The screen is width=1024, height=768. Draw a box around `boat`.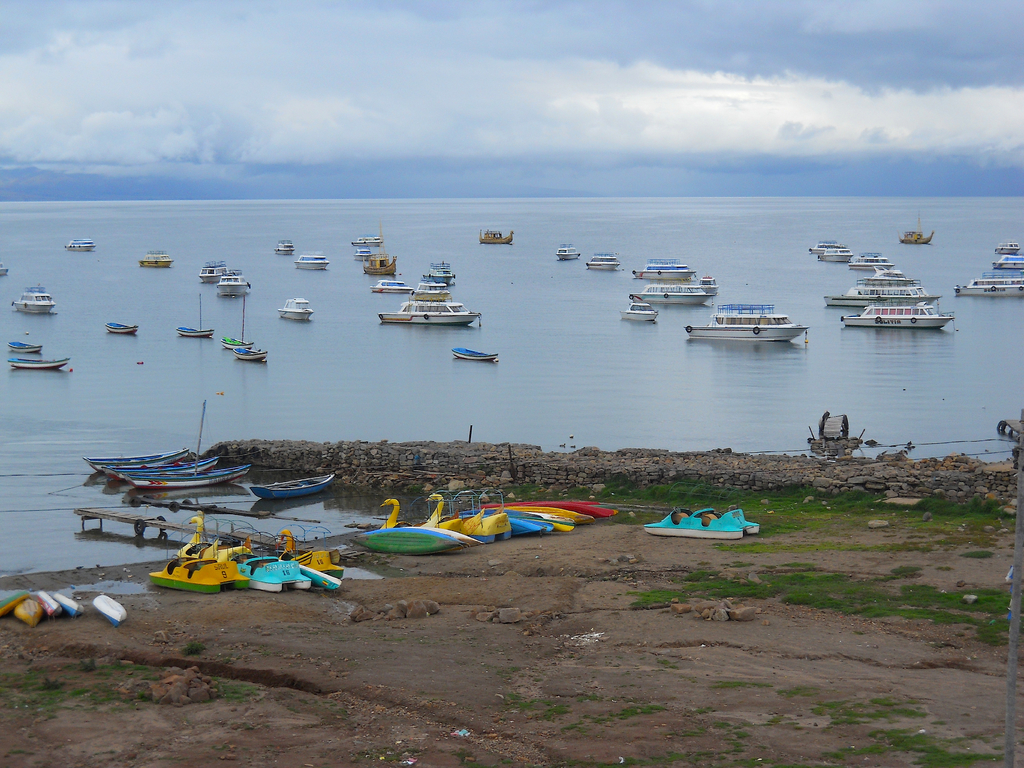
(426,265,460,282).
